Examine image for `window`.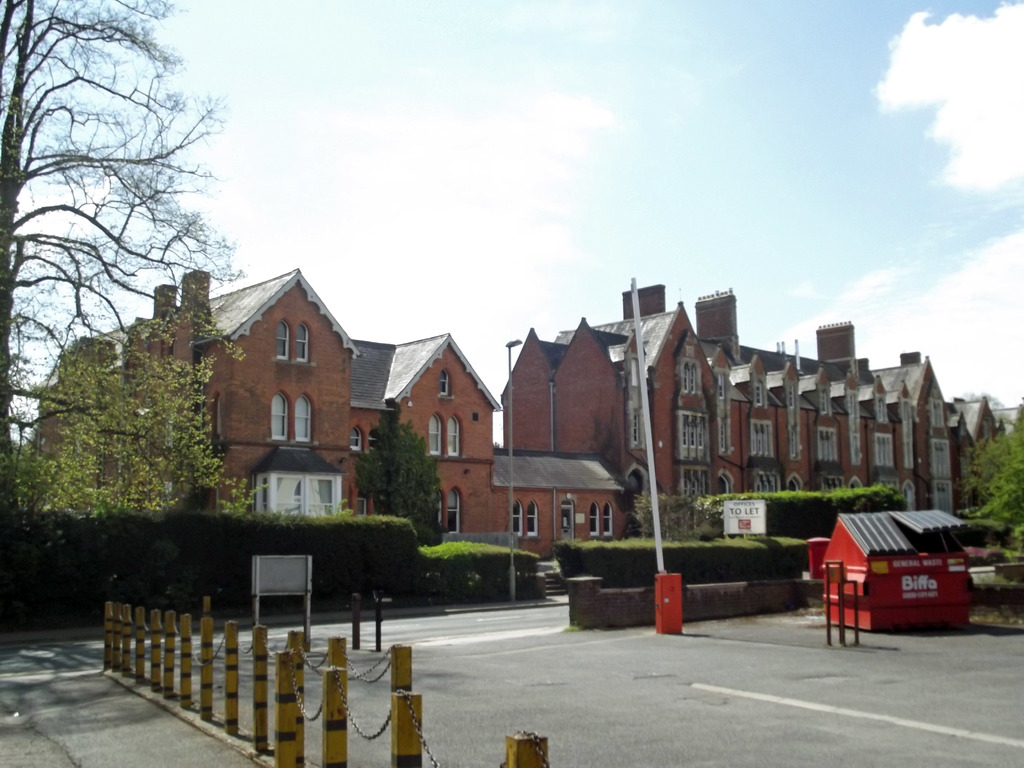
Examination result: 849:479:868:492.
